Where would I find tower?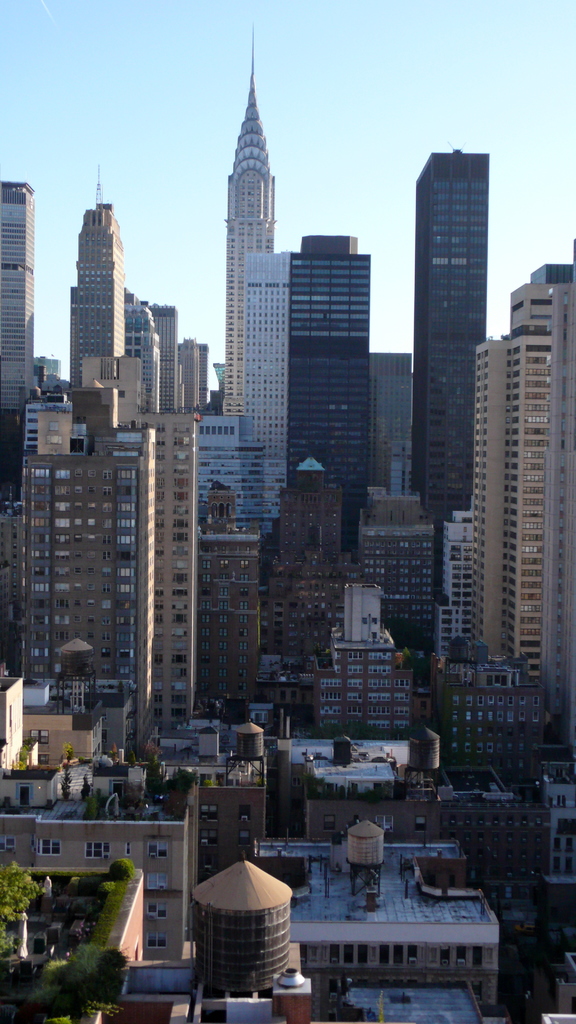
At 399 141 502 531.
